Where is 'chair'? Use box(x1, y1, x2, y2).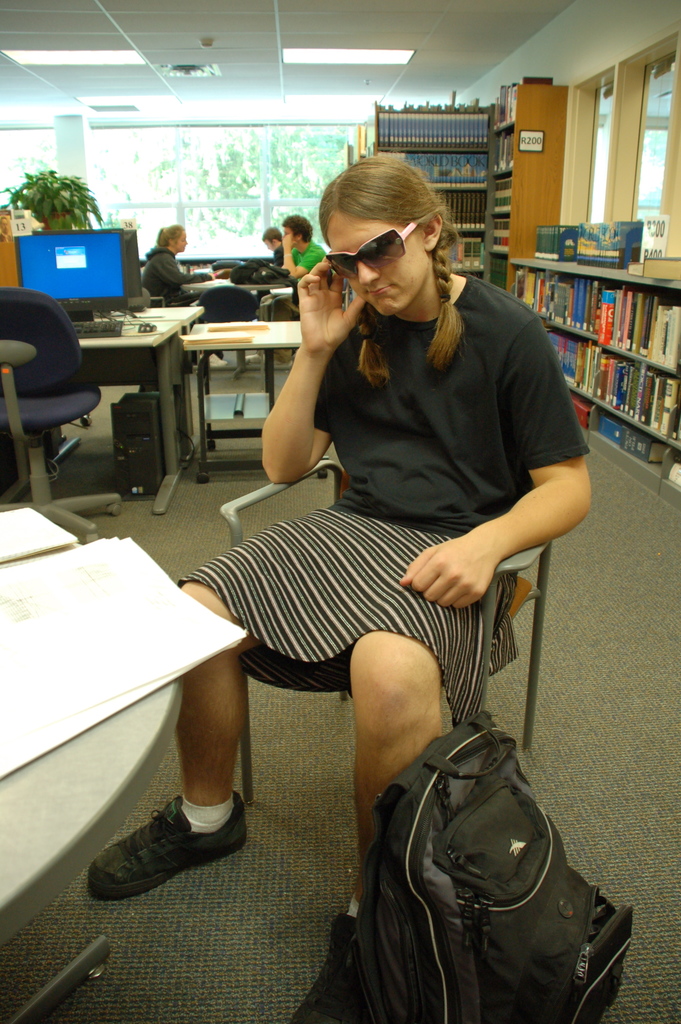
box(0, 286, 100, 483).
